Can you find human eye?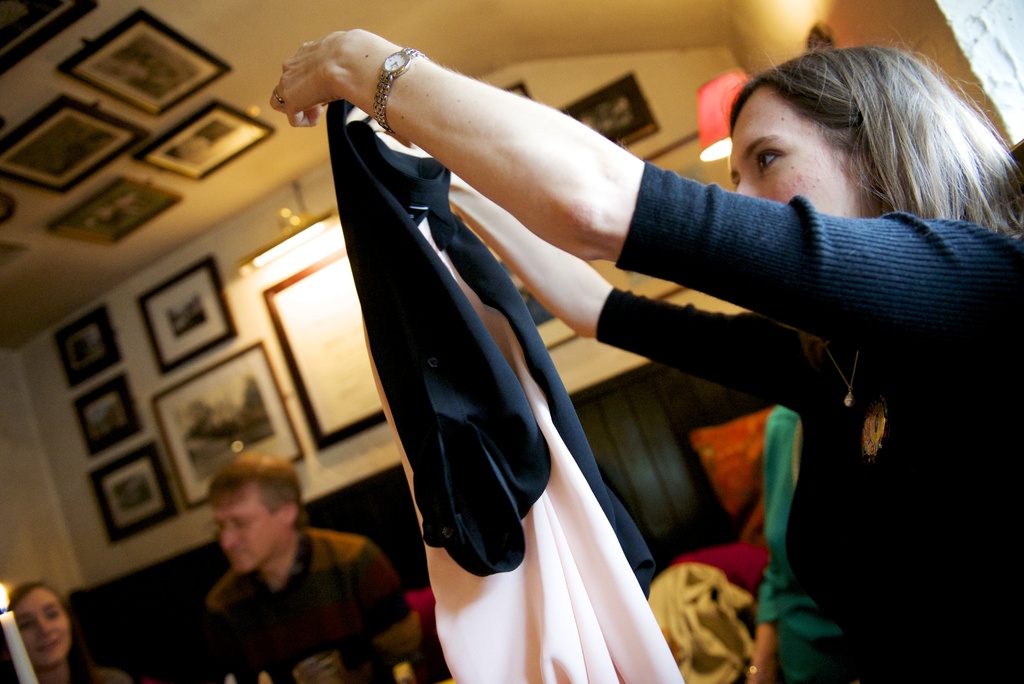
Yes, bounding box: l=47, t=611, r=57, b=618.
